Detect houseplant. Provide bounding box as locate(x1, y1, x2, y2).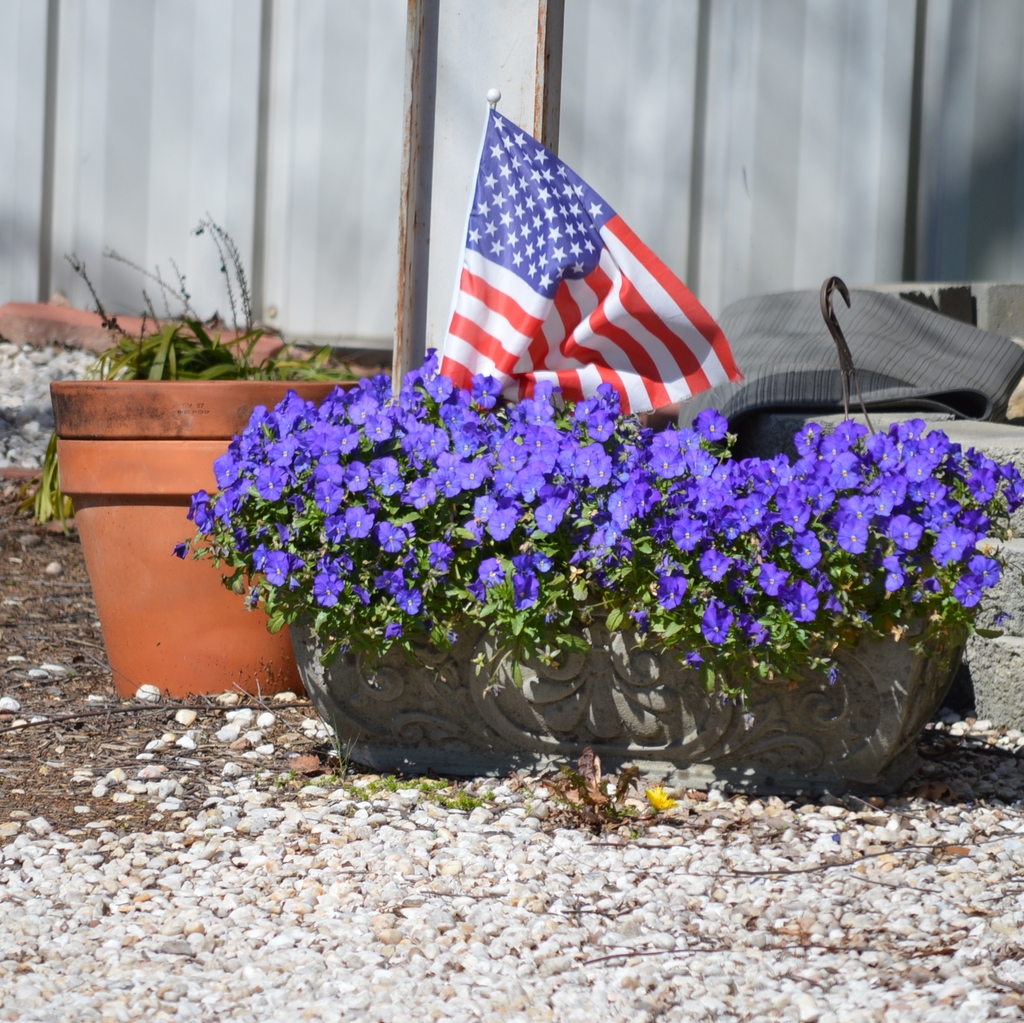
locate(166, 342, 1023, 807).
